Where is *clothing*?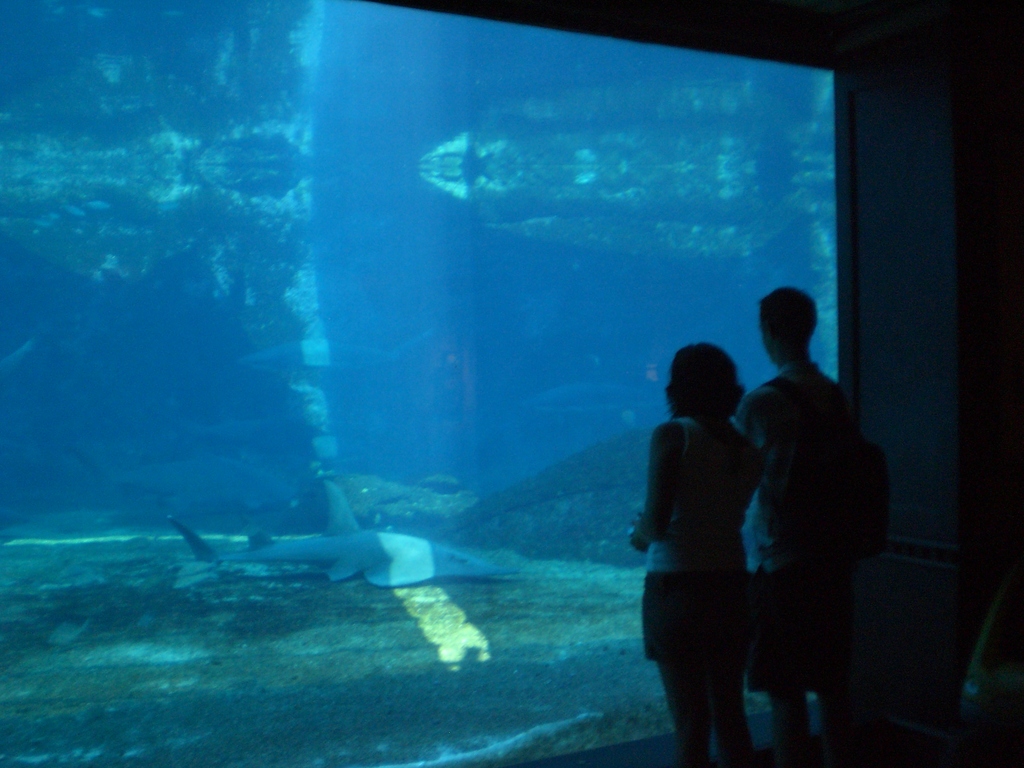
733,371,836,563.
